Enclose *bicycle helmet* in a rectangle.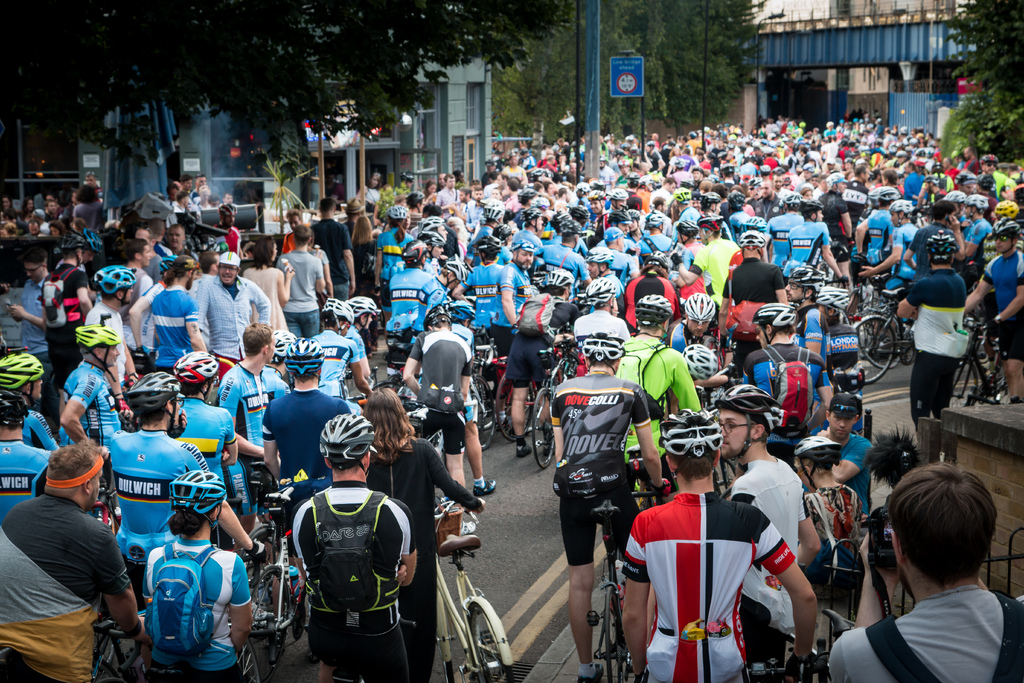
(left=643, top=210, right=660, bottom=226).
